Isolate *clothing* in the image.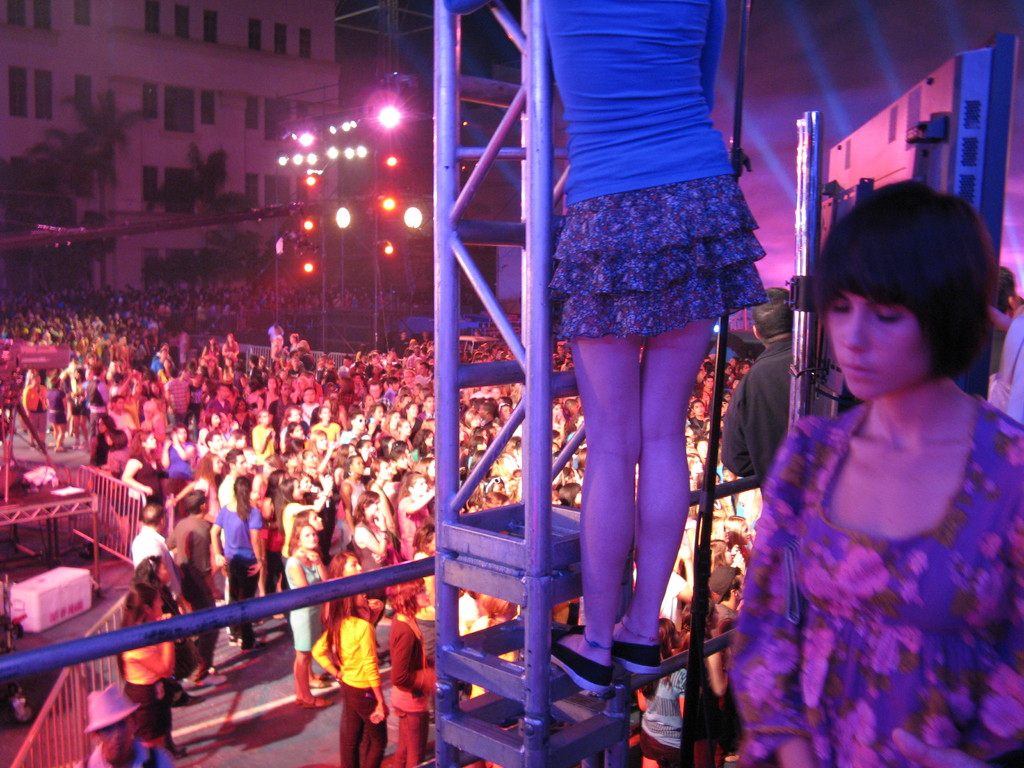
Isolated region: (50,388,67,424).
